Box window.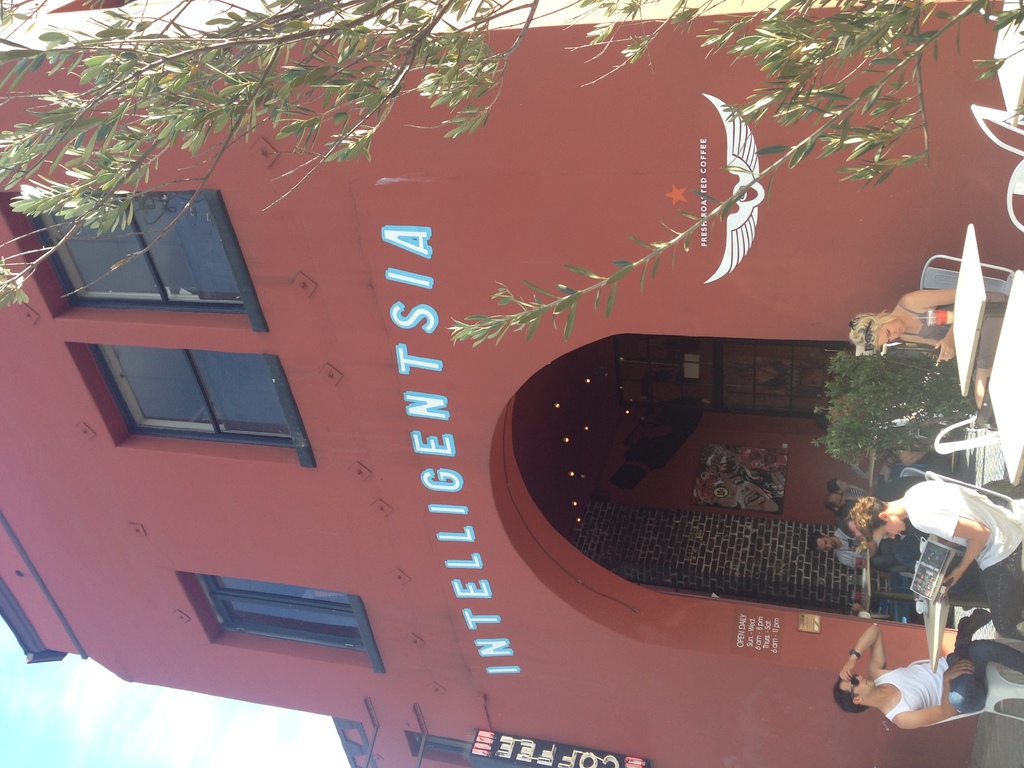
box(408, 729, 531, 767).
